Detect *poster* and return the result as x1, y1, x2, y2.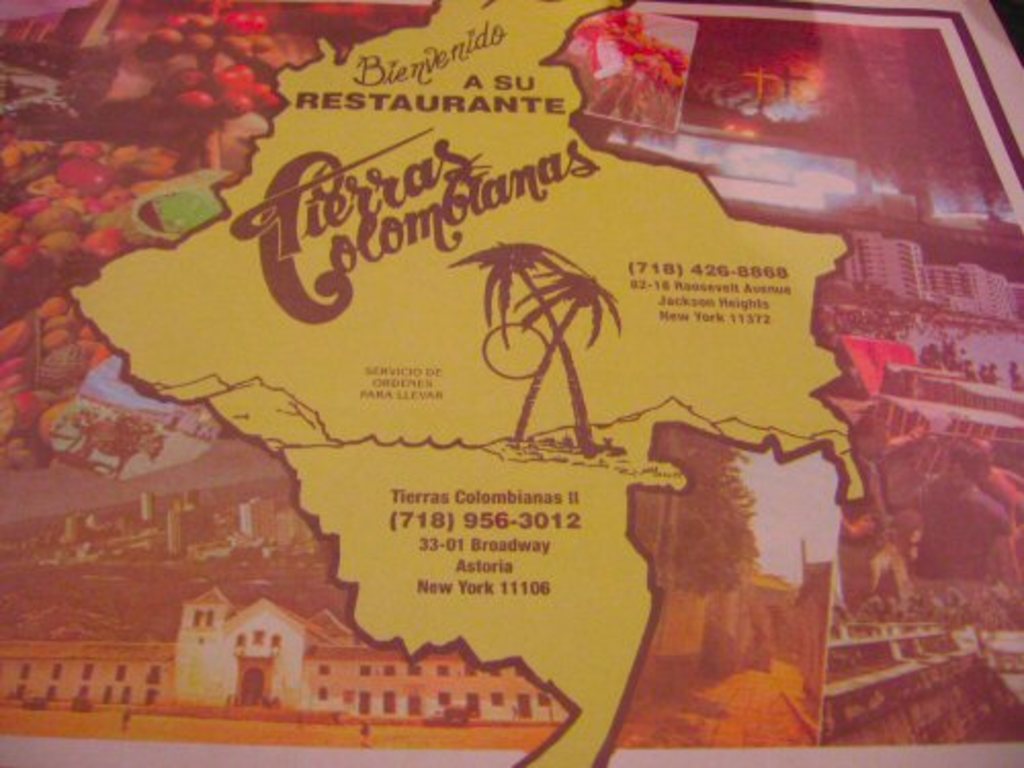
0, 0, 1022, 766.
